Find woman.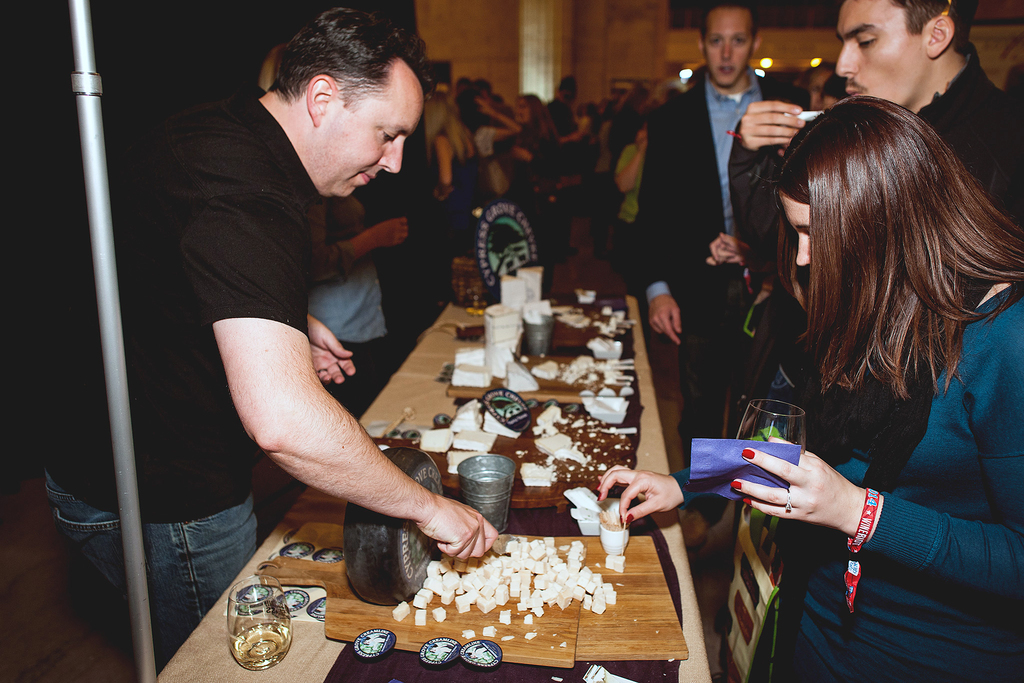
left=614, top=104, right=648, bottom=281.
